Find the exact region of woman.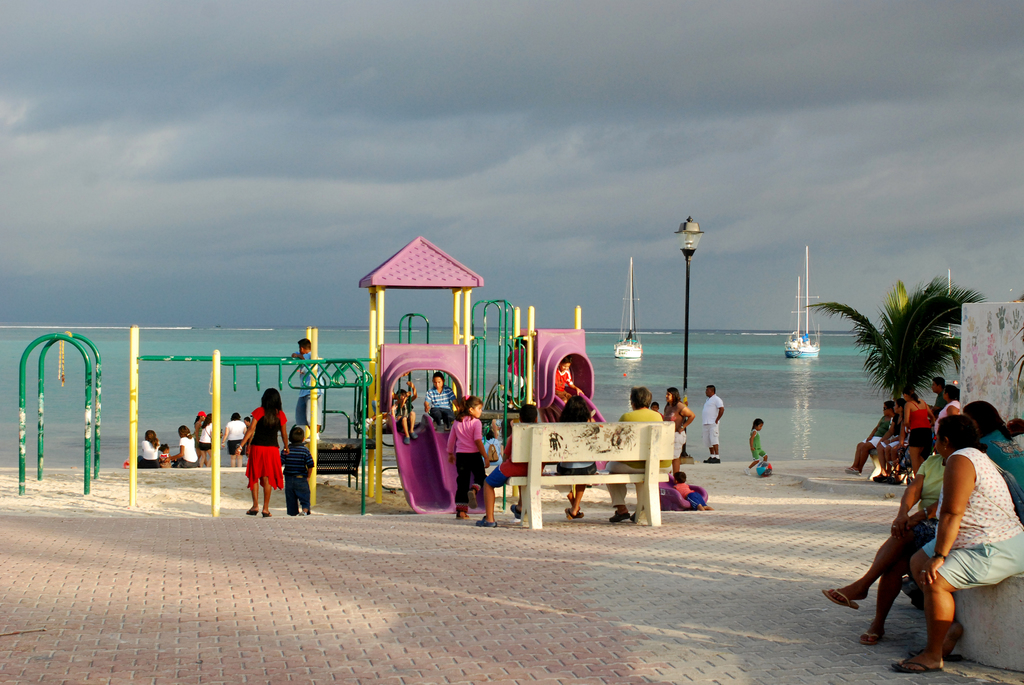
Exact region: bbox(960, 405, 1023, 514).
